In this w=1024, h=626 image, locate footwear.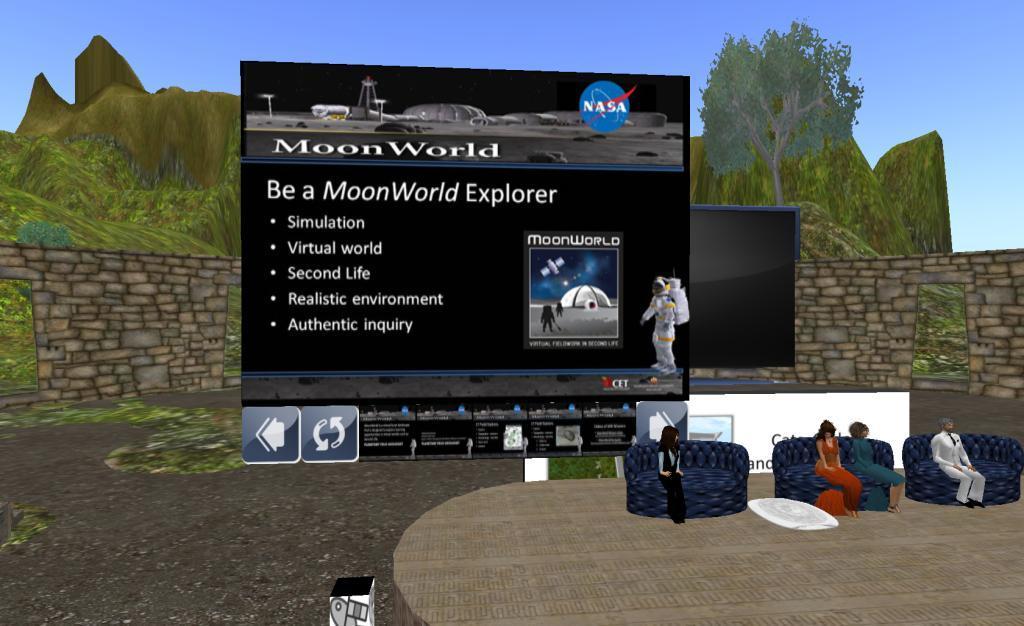
Bounding box: select_region(897, 507, 900, 514).
